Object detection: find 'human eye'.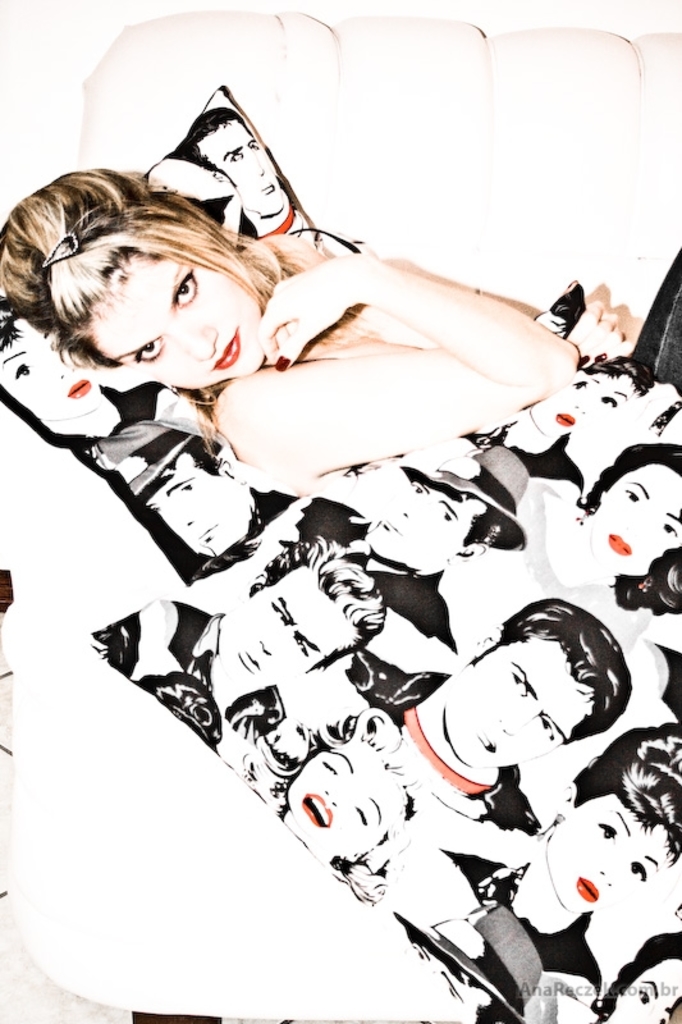
178:479:197:499.
